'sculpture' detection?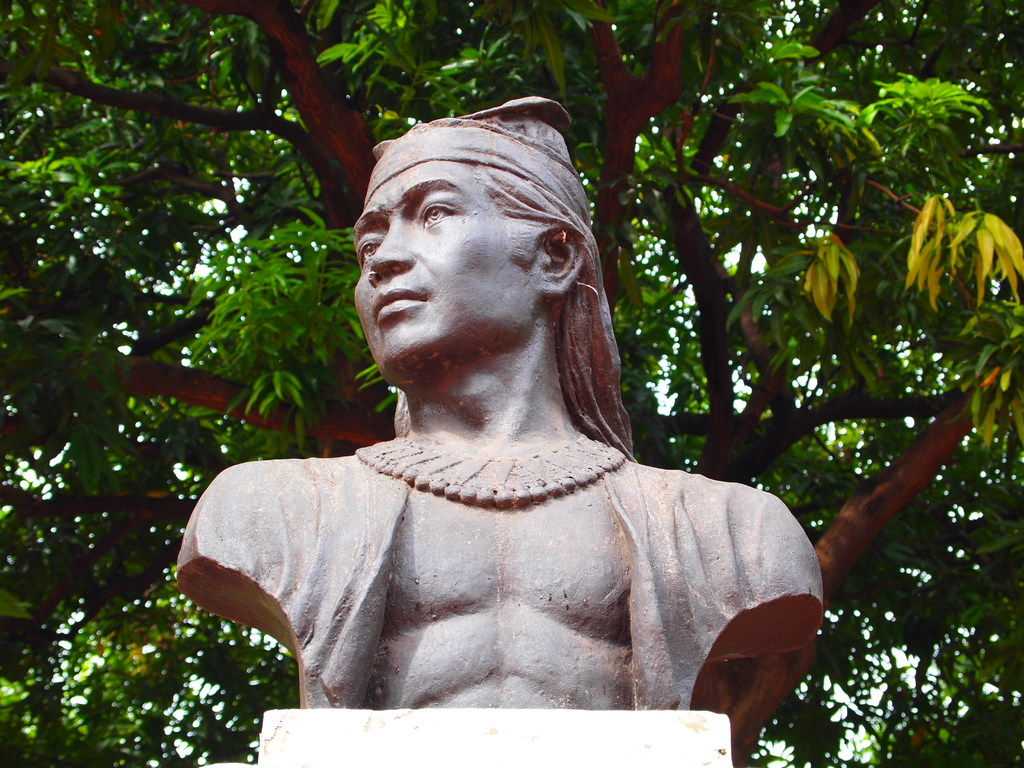
[left=166, top=113, right=822, bottom=748]
